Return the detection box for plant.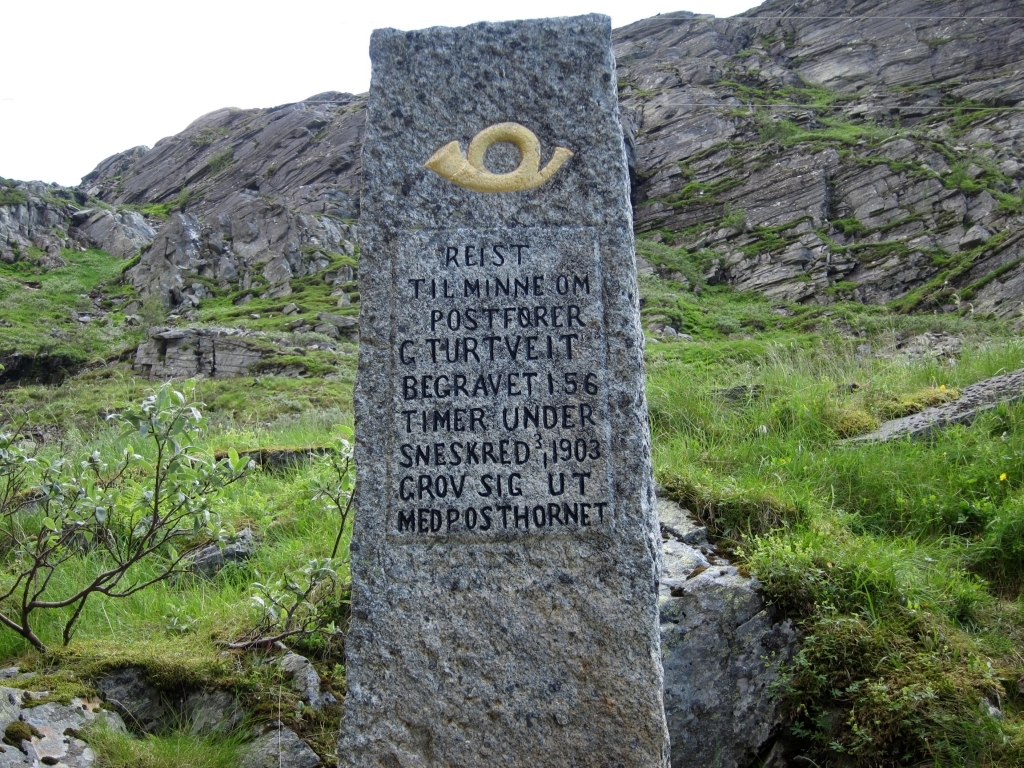
detection(246, 333, 355, 381).
